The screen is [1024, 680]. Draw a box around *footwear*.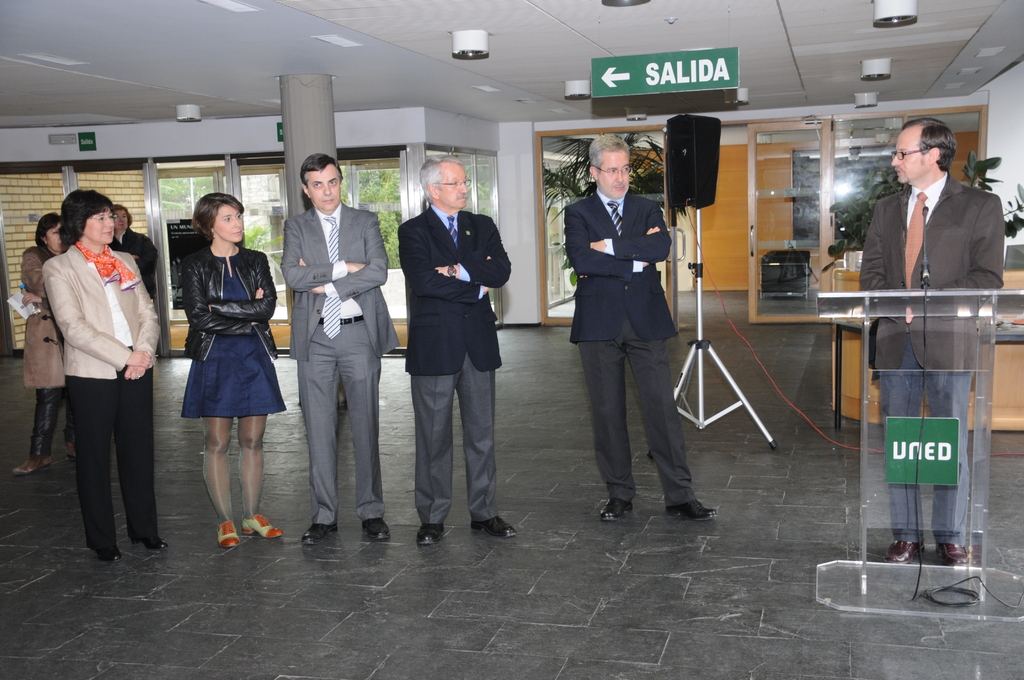
[left=303, top=522, right=339, bottom=545].
